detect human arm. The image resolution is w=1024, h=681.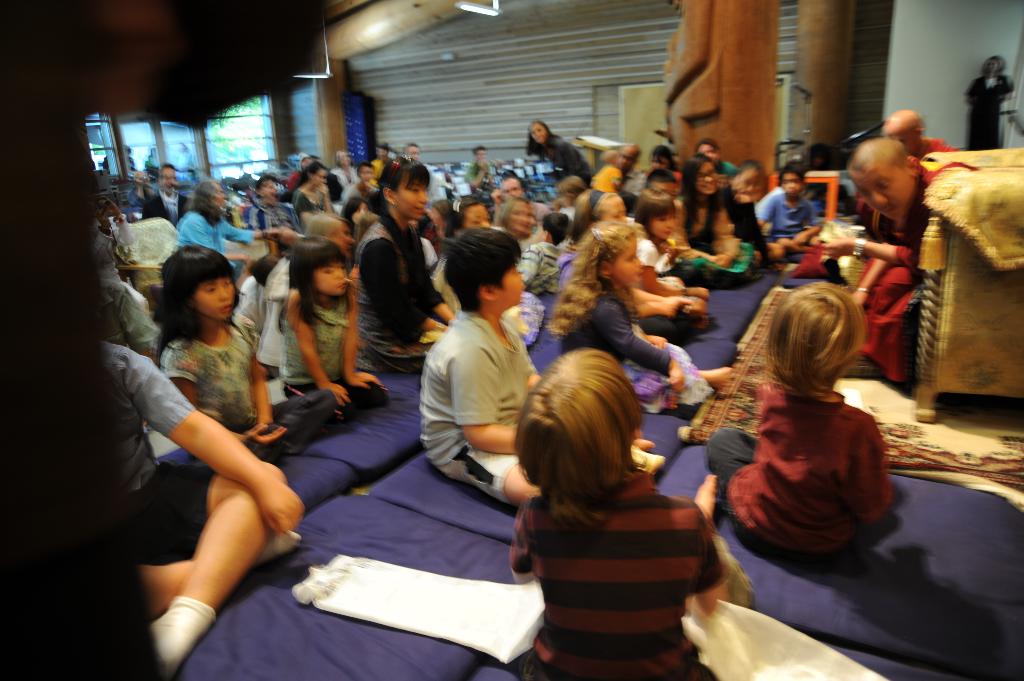
bbox(816, 235, 915, 266).
